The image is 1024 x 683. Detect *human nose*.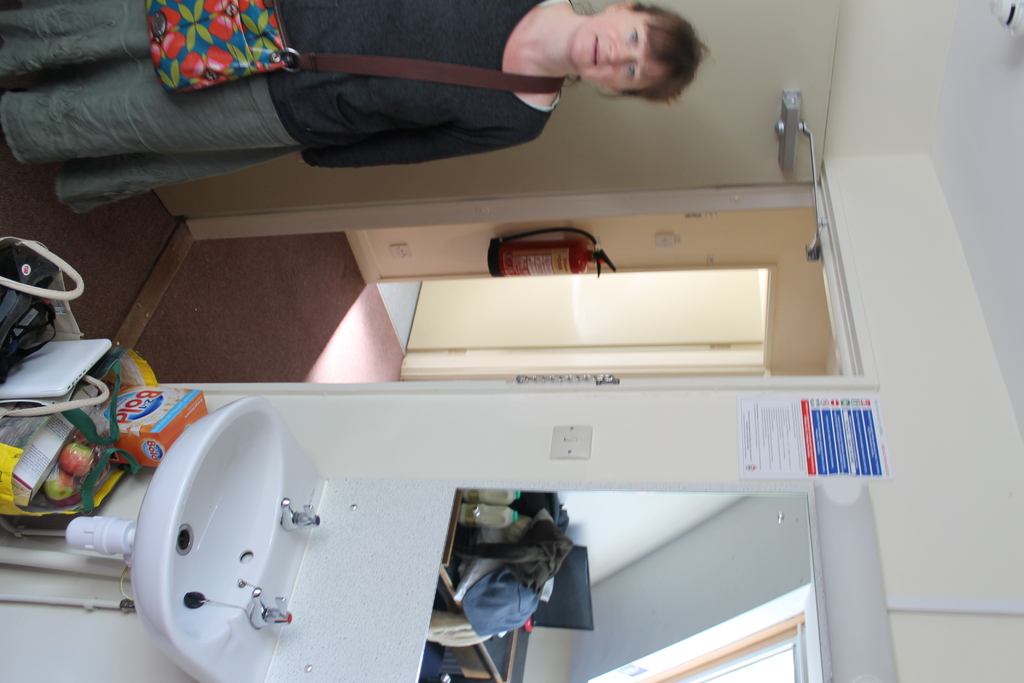
Detection: <box>609,40,632,68</box>.
